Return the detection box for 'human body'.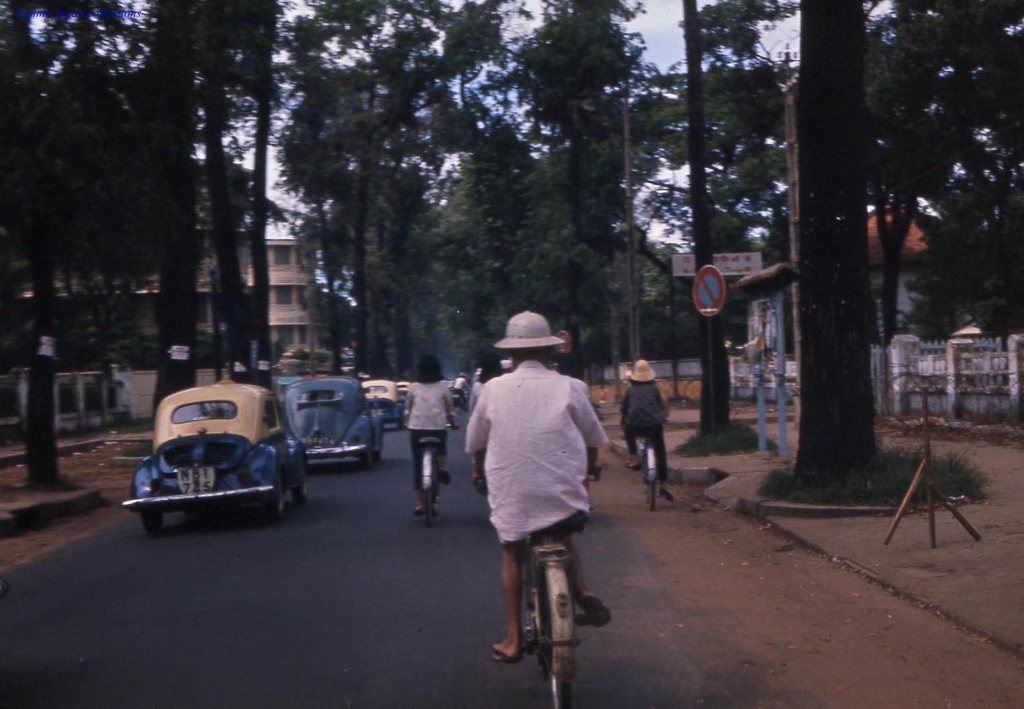
[406,356,460,496].
